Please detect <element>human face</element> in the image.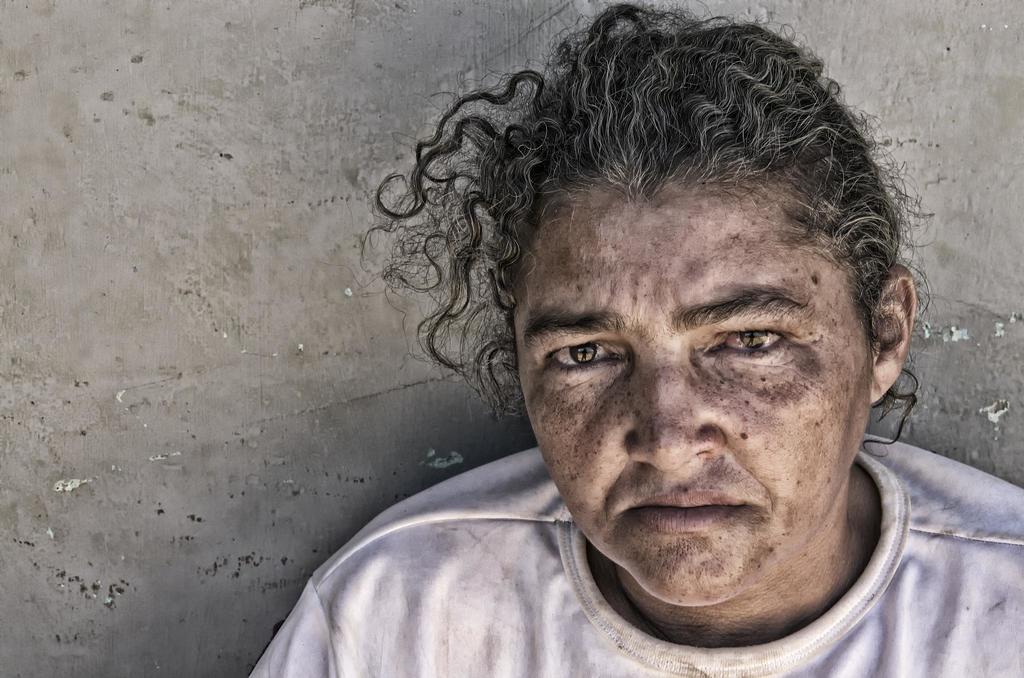
bbox=[508, 188, 870, 609].
